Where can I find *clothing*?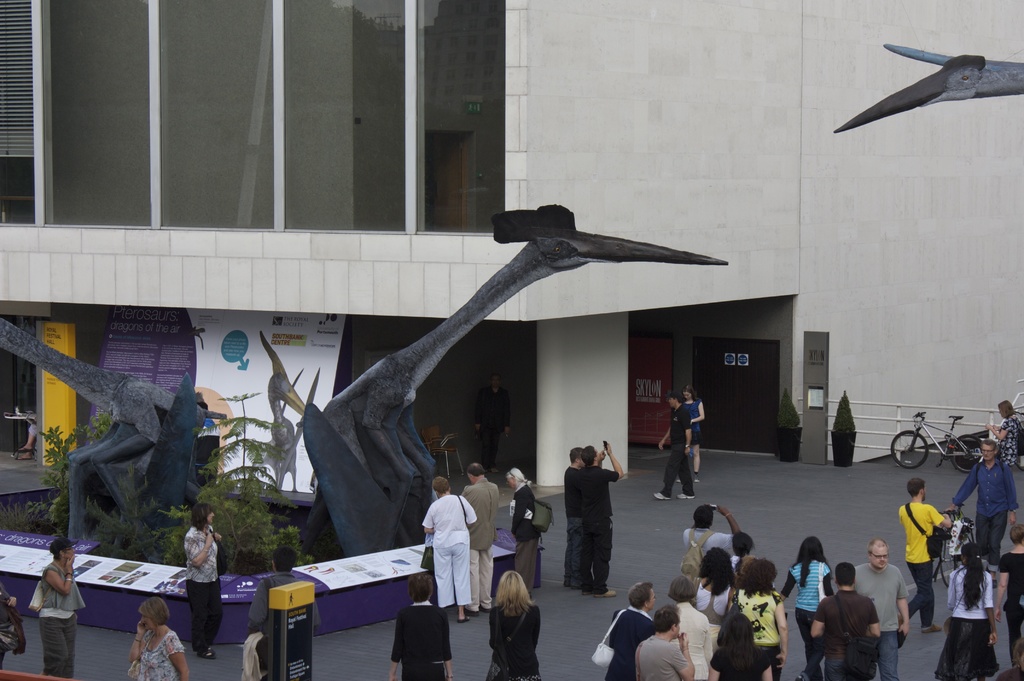
You can find it at locate(805, 586, 875, 680).
